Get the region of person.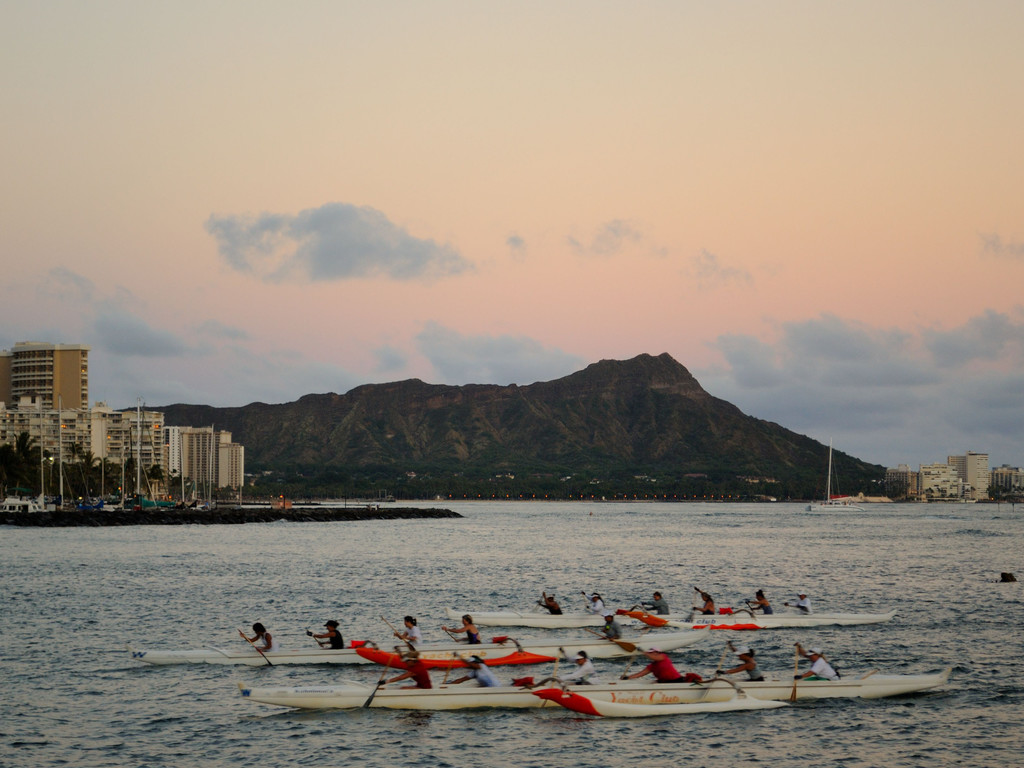
(x1=244, y1=620, x2=278, y2=652).
